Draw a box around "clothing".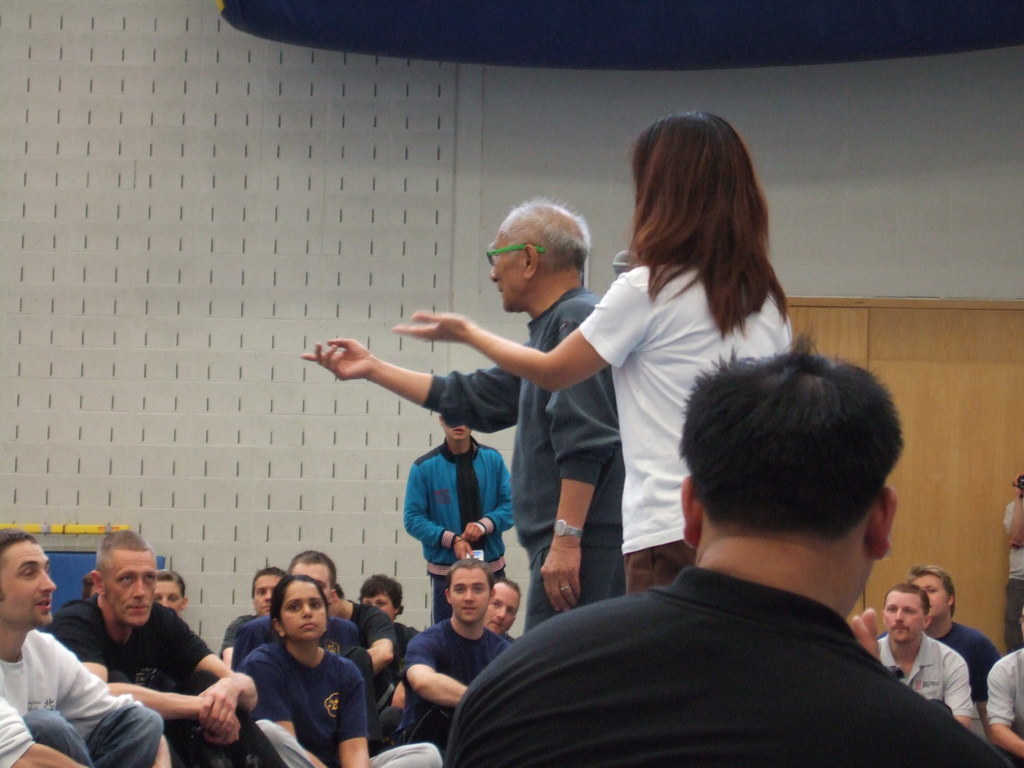
select_region(384, 610, 516, 763).
